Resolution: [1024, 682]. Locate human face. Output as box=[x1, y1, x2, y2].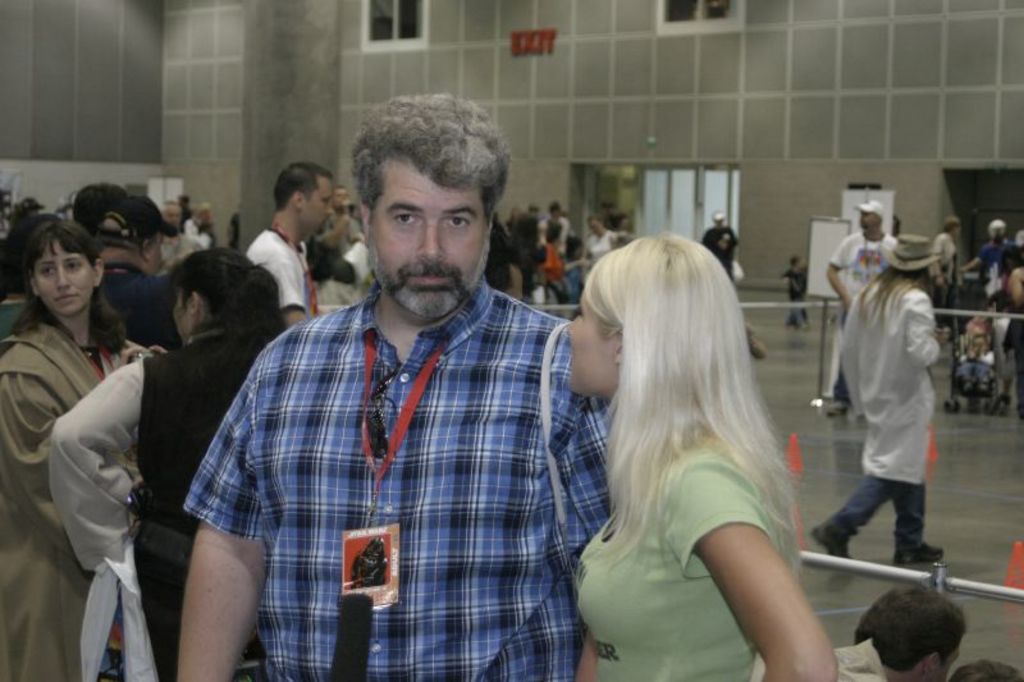
box=[170, 283, 187, 344].
